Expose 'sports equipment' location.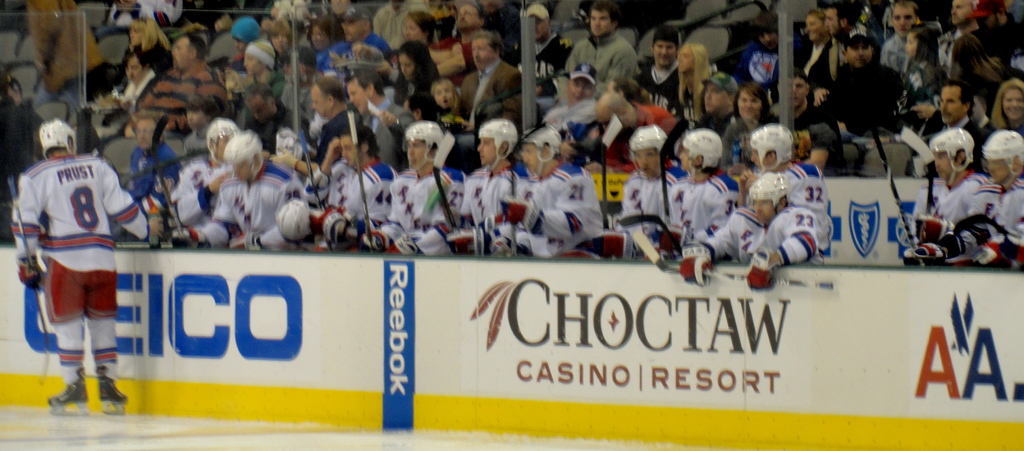
Exposed at [678,242,712,291].
